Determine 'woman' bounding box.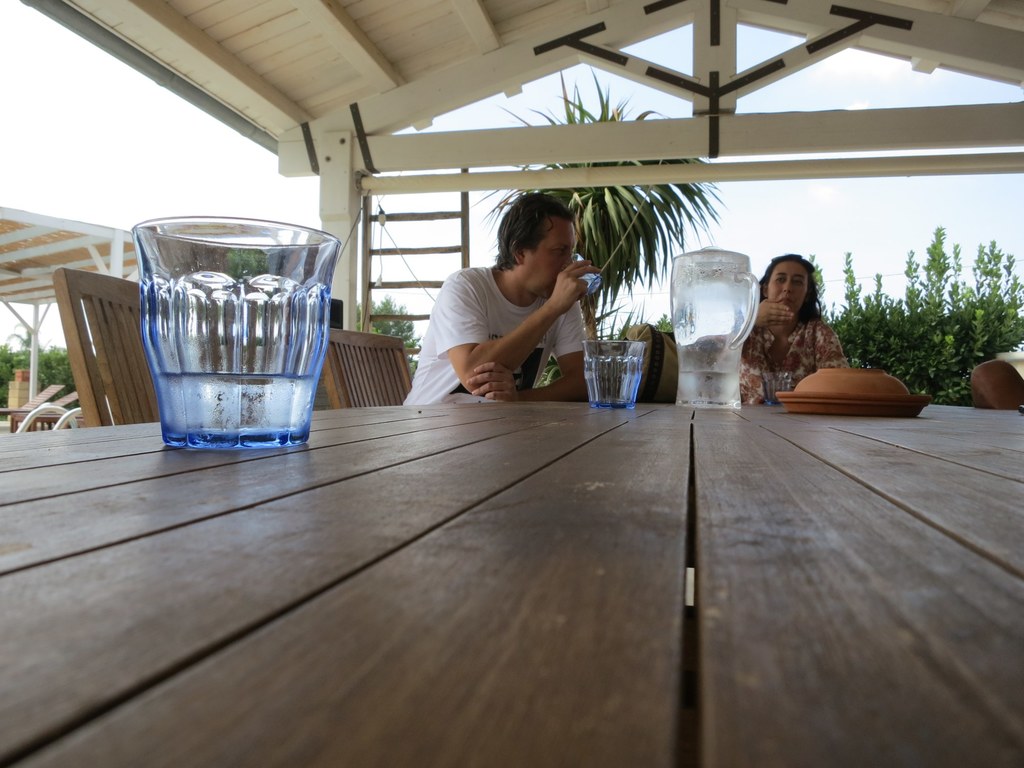
Determined: l=733, t=254, r=850, b=406.
